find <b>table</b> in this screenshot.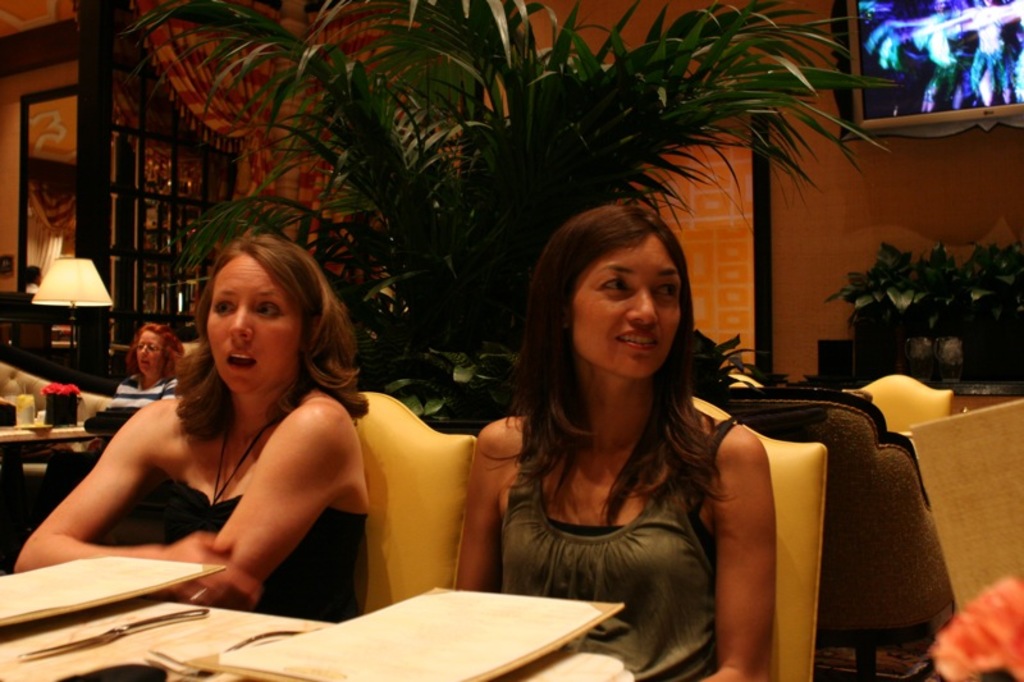
The bounding box for <b>table</b> is box=[0, 599, 637, 681].
